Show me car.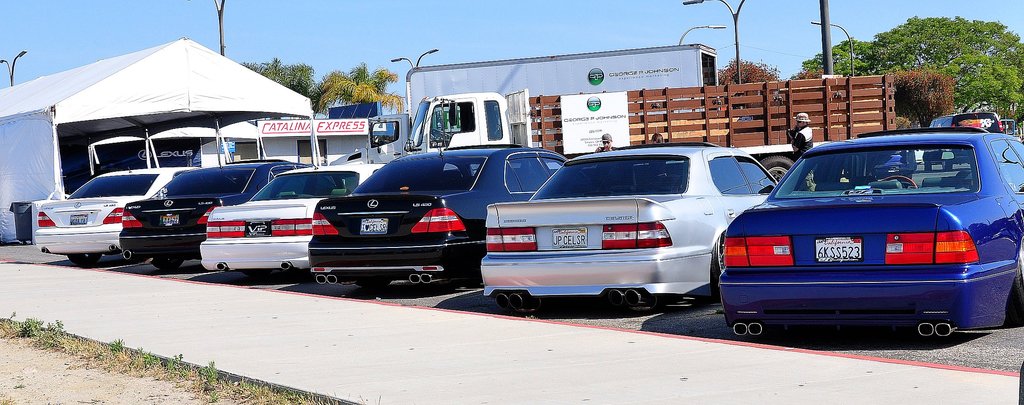
car is here: (931, 115, 951, 129).
